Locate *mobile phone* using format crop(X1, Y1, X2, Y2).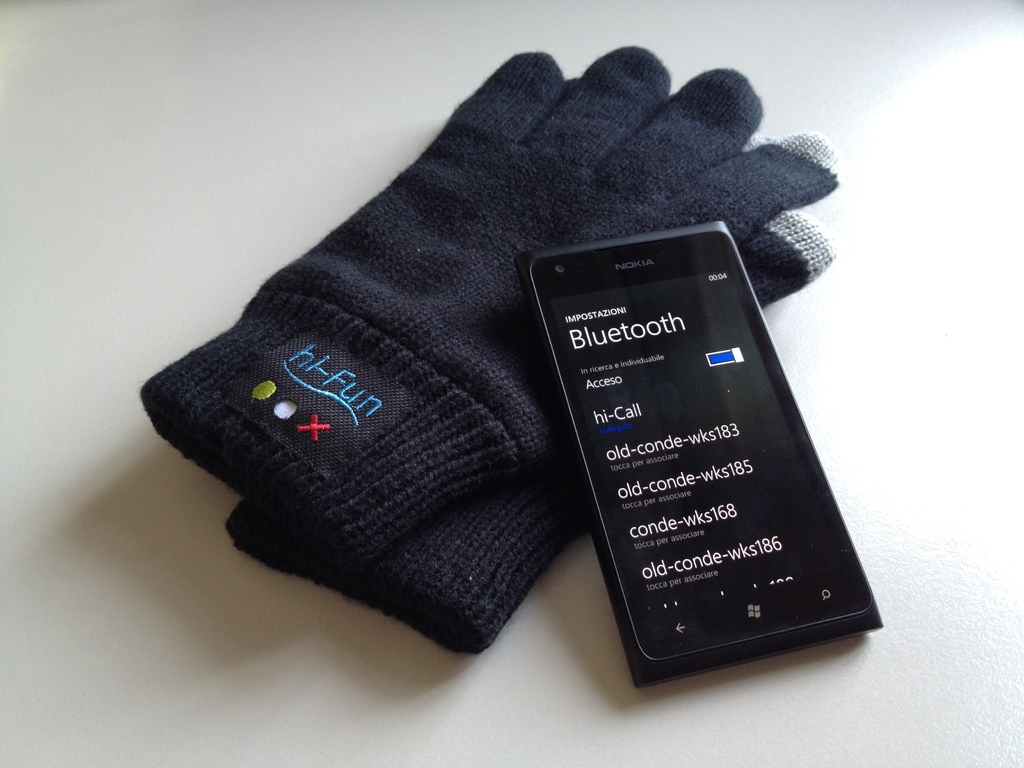
crop(515, 216, 885, 684).
